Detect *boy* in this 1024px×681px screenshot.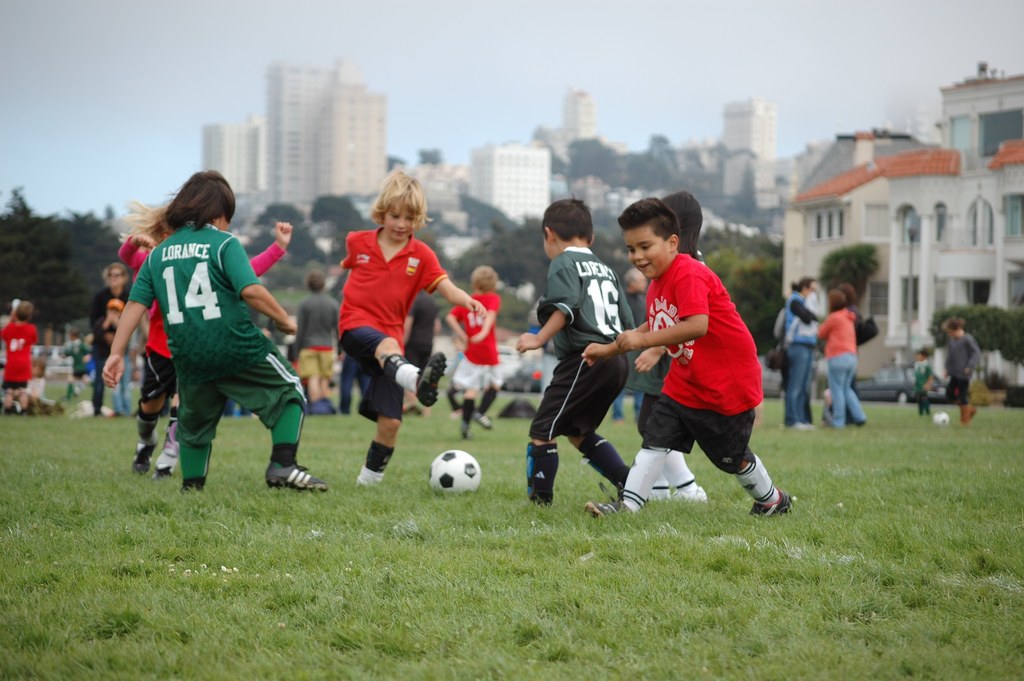
Detection: box=[336, 166, 489, 487].
